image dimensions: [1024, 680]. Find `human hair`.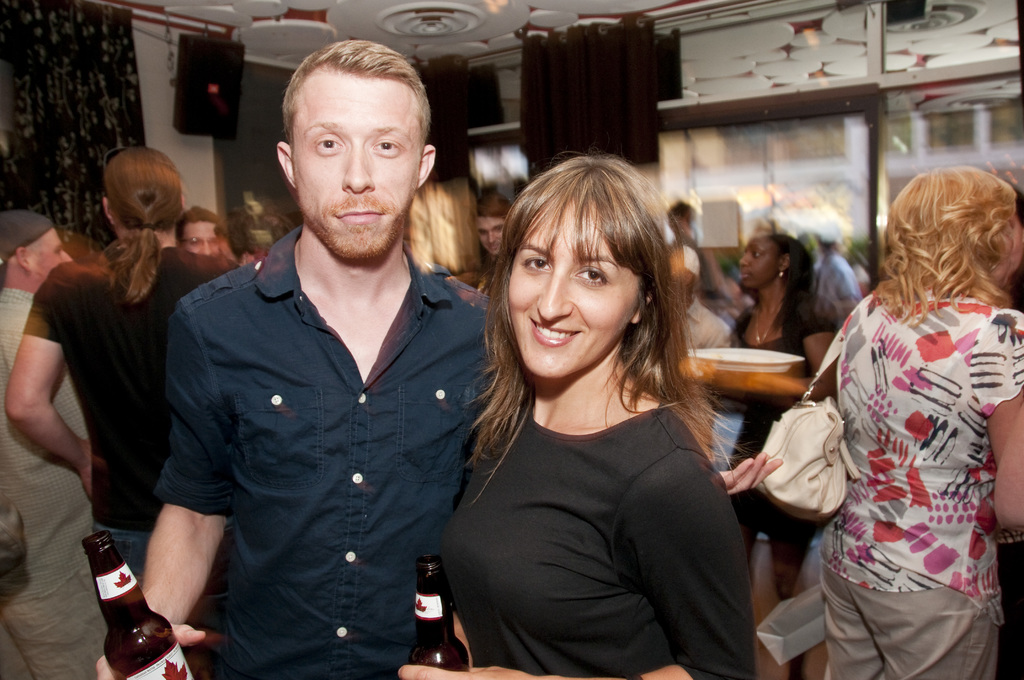
BBox(174, 206, 223, 245).
